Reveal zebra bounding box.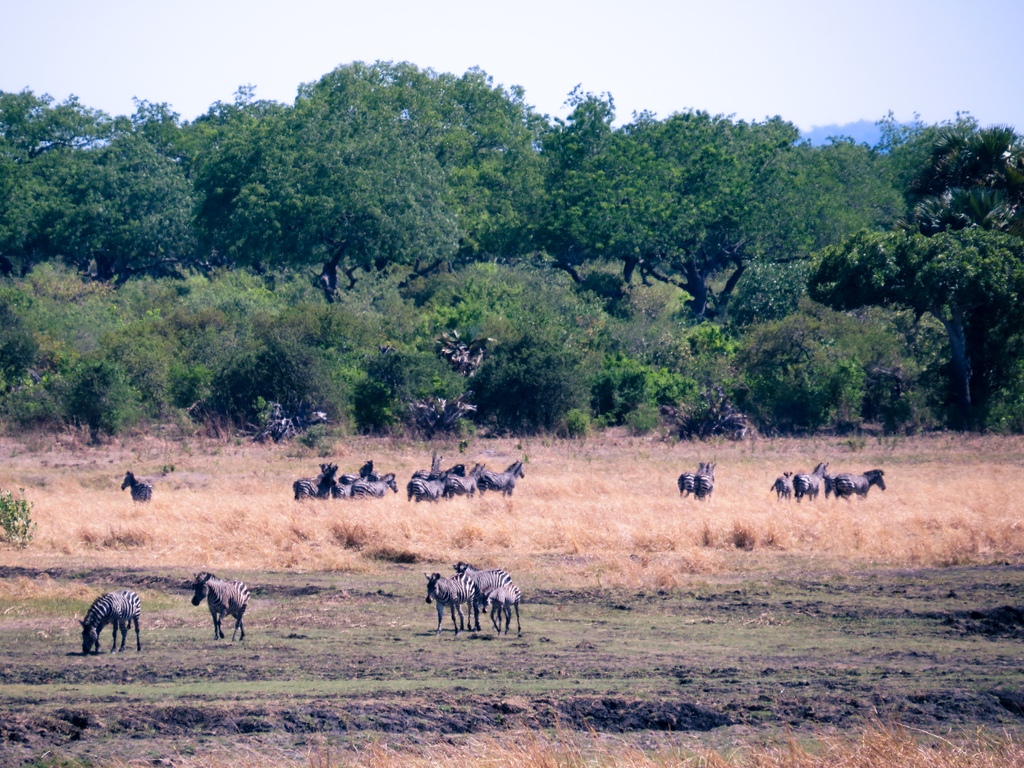
Revealed: rect(189, 573, 250, 643).
